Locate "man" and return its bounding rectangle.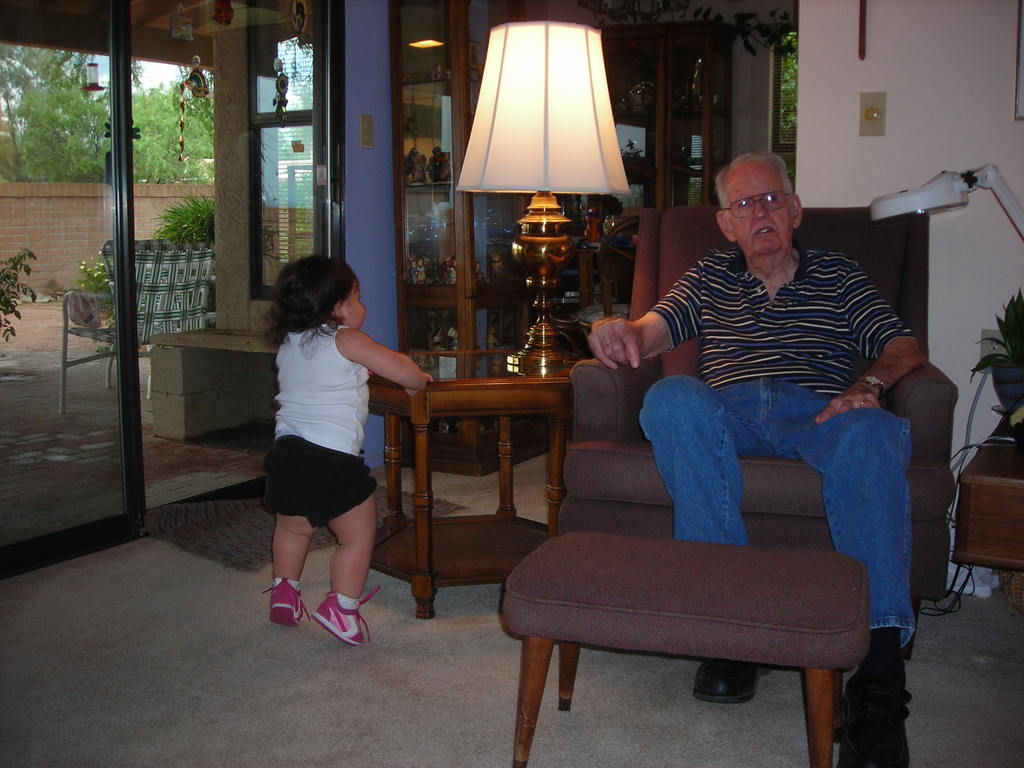
<box>609,154,940,649</box>.
